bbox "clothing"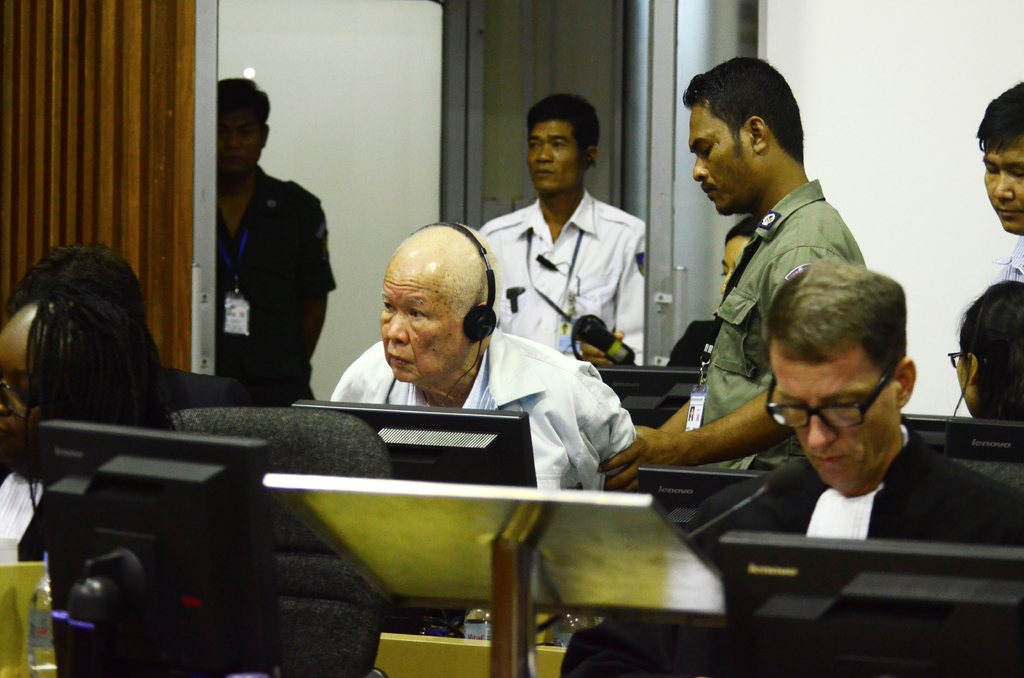
<region>473, 188, 645, 375</region>
